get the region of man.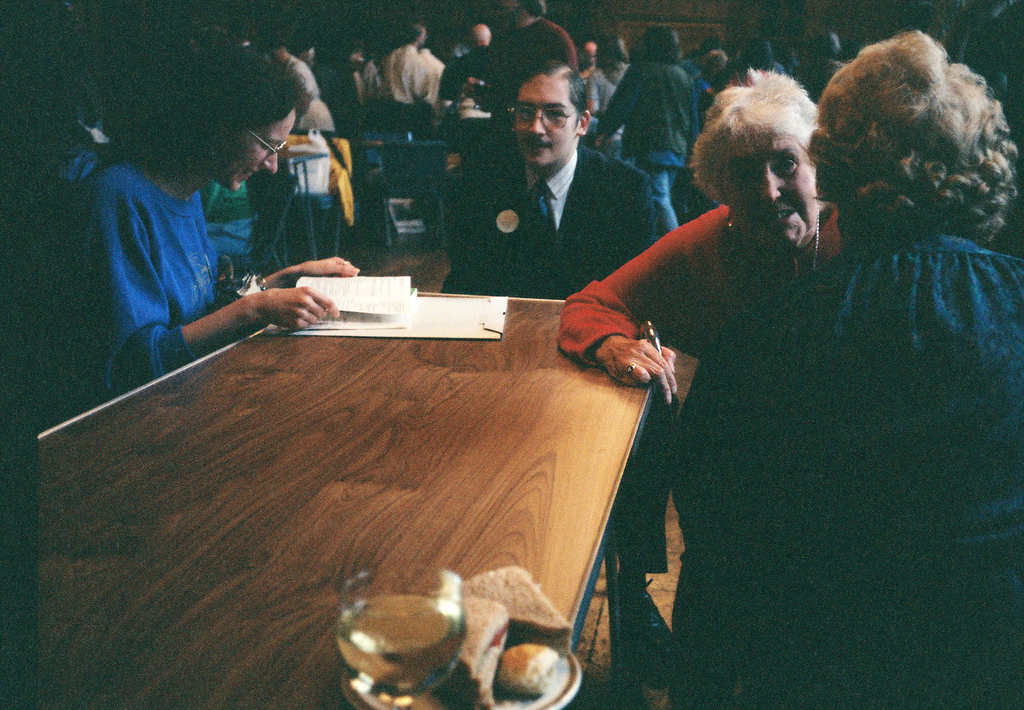
941:0:1023:143.
